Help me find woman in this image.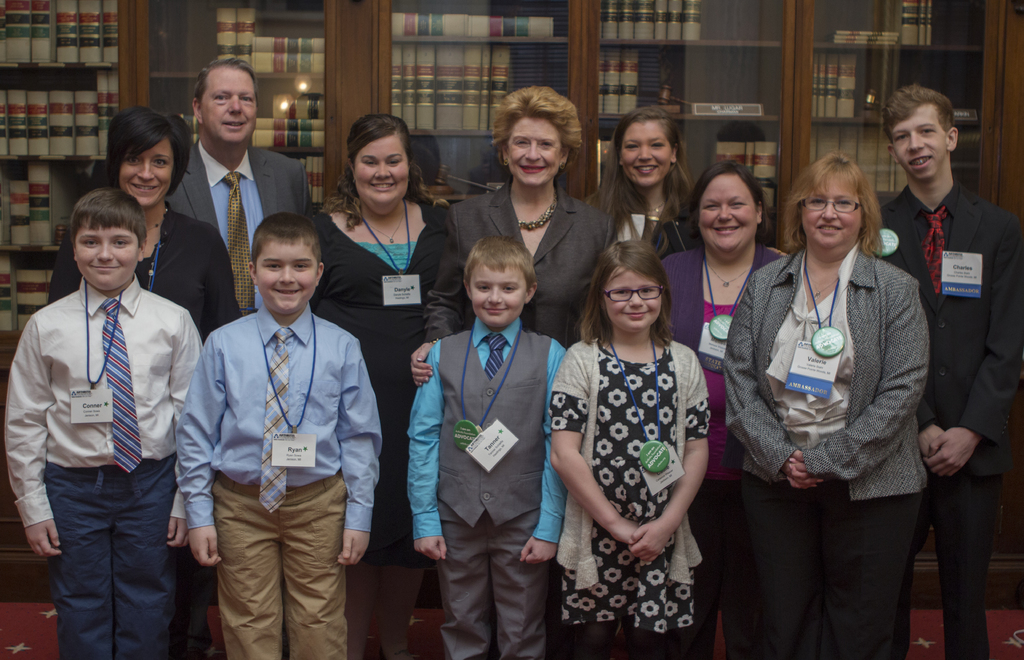
Found it: BBox(648, 172, 805, 659).
